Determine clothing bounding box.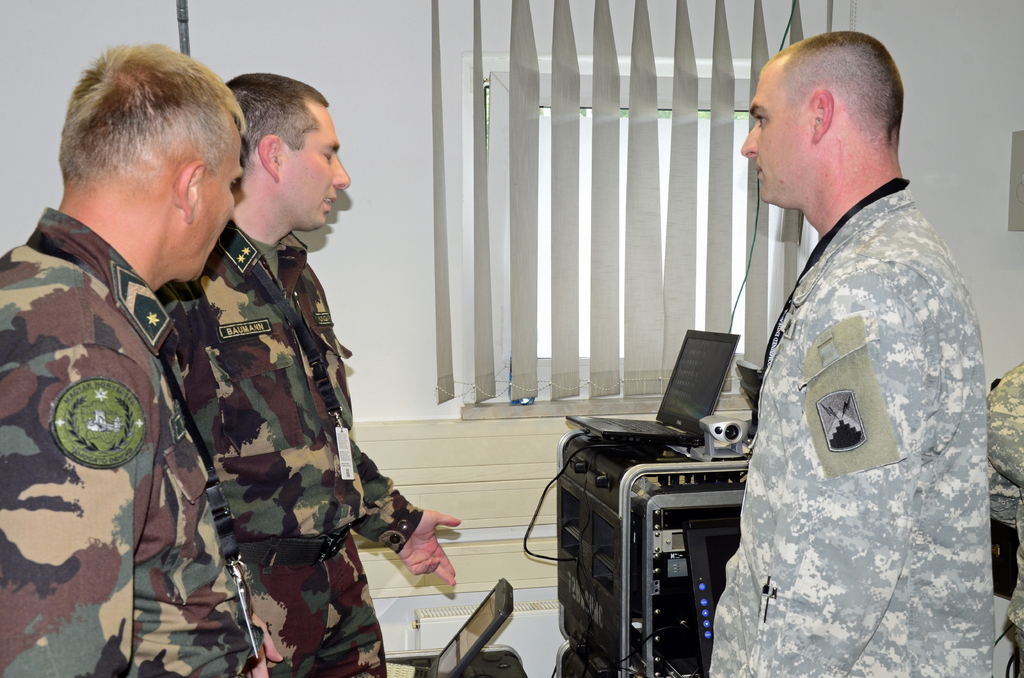
Determined: bbox=[157, 223, 430, 677].
